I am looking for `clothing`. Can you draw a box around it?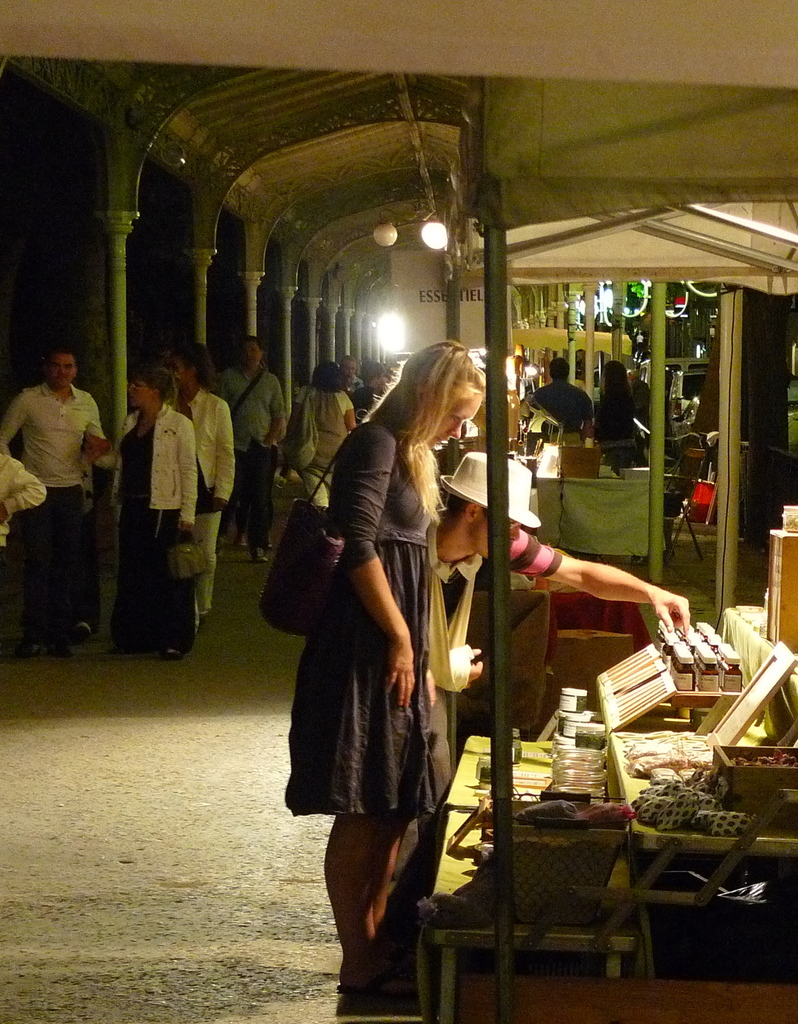
Sure, the bounding box is 281 422 454 814.
